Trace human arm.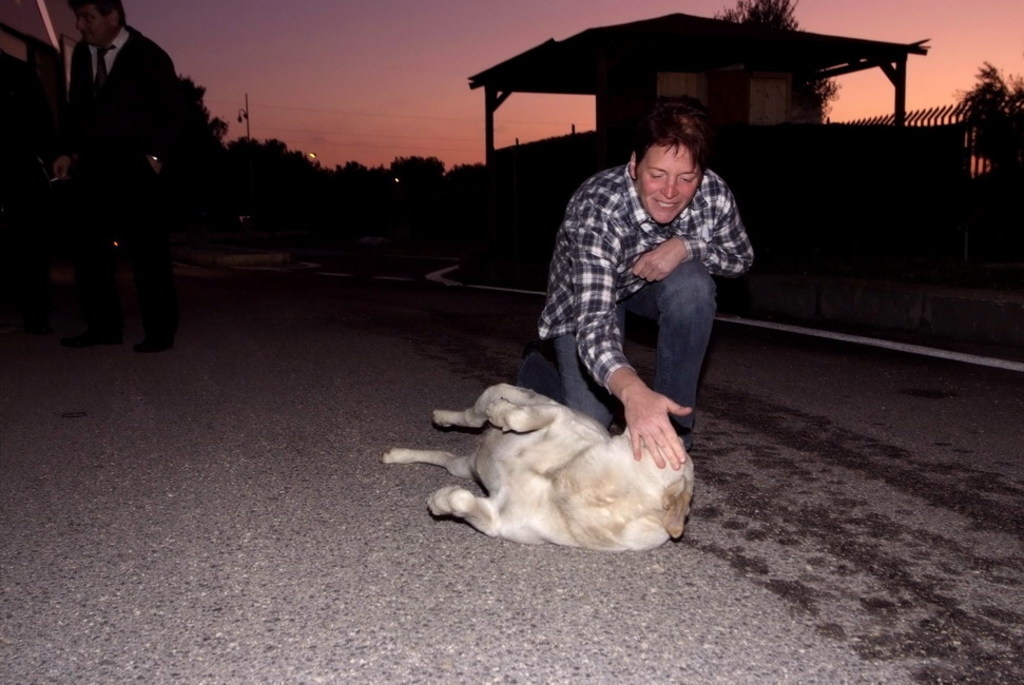
Traced to box(571, 221, 695, 470).
